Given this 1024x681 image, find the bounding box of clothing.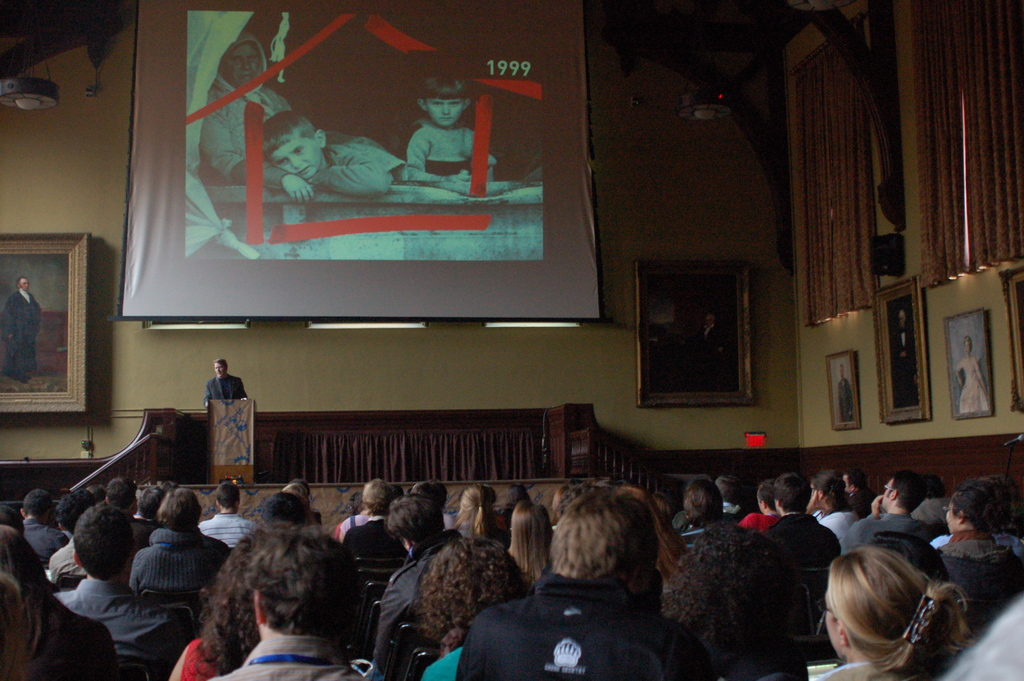
bbox=[836, 381, 854, 419].
